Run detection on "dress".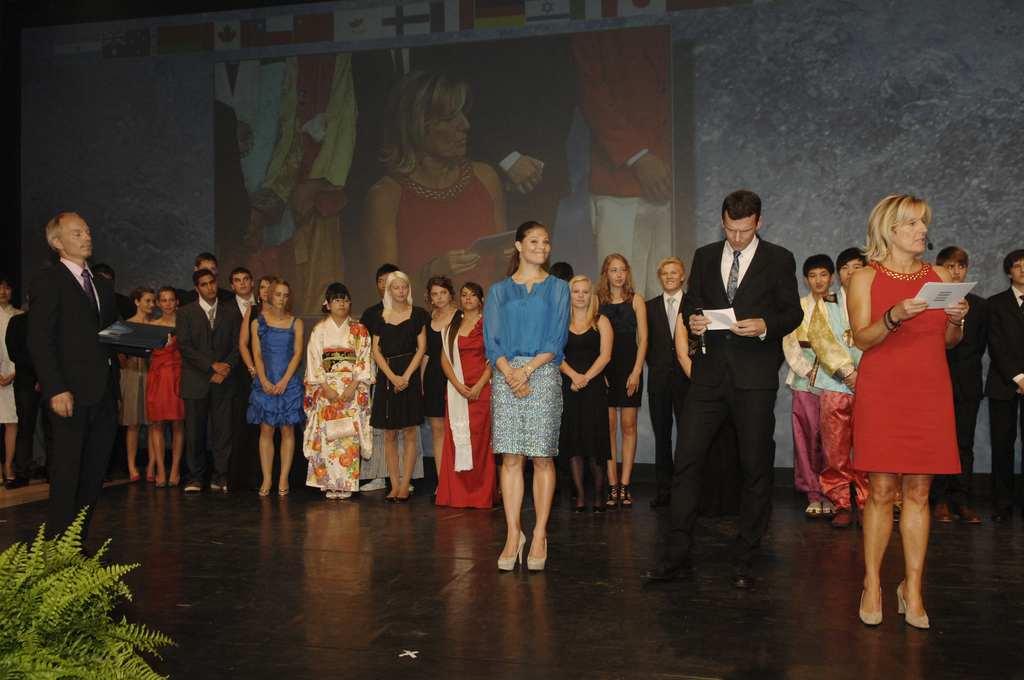
Result: 246:315:303:424.
